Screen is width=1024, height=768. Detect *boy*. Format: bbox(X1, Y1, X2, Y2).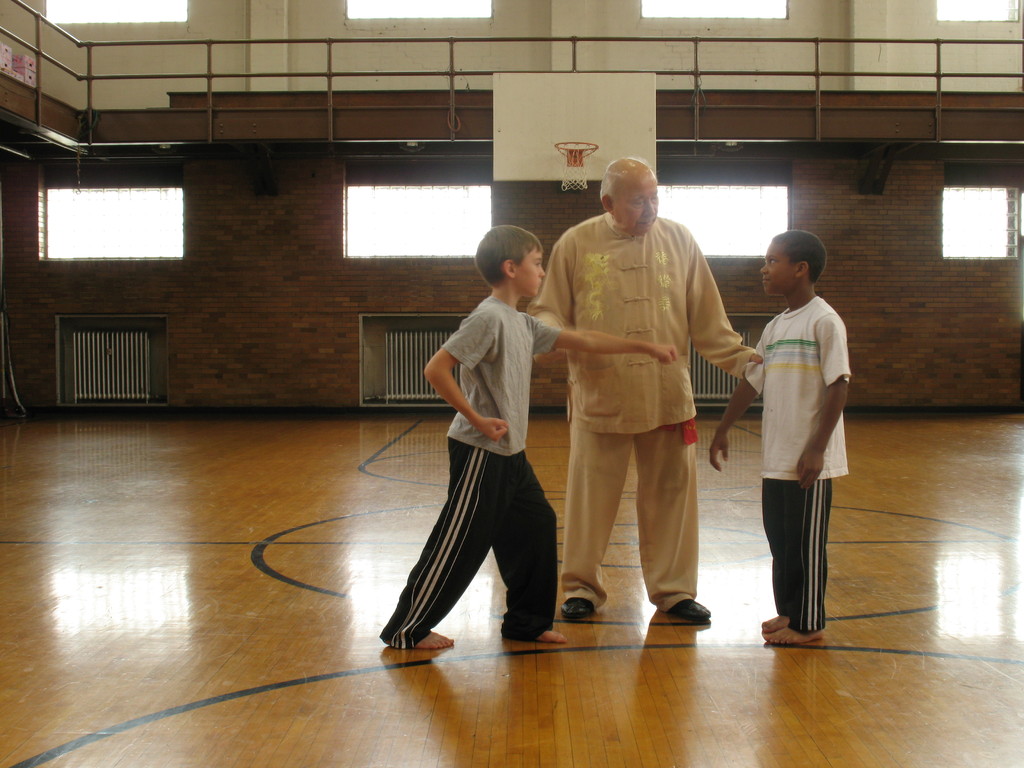
bbox(376, 222, 678, 644).
